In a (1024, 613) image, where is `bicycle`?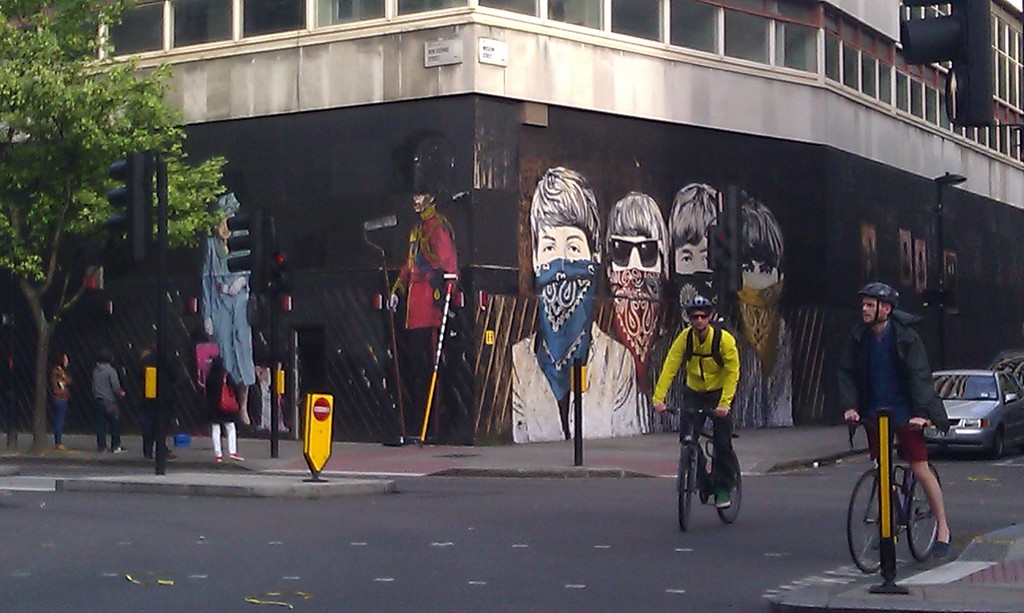
{"left": 655, "top": 405, "right": 751, "bottom": 529}.
